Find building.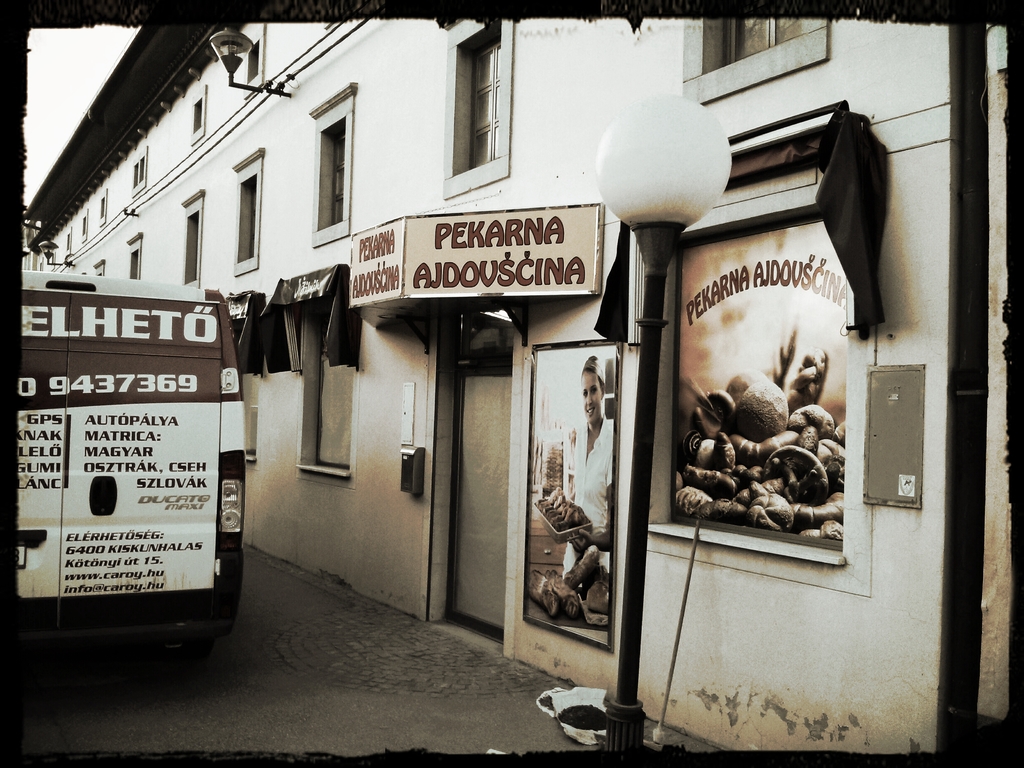
{"x1": 11, "y1": 20, "x2": 1014, "y2": 752}.
